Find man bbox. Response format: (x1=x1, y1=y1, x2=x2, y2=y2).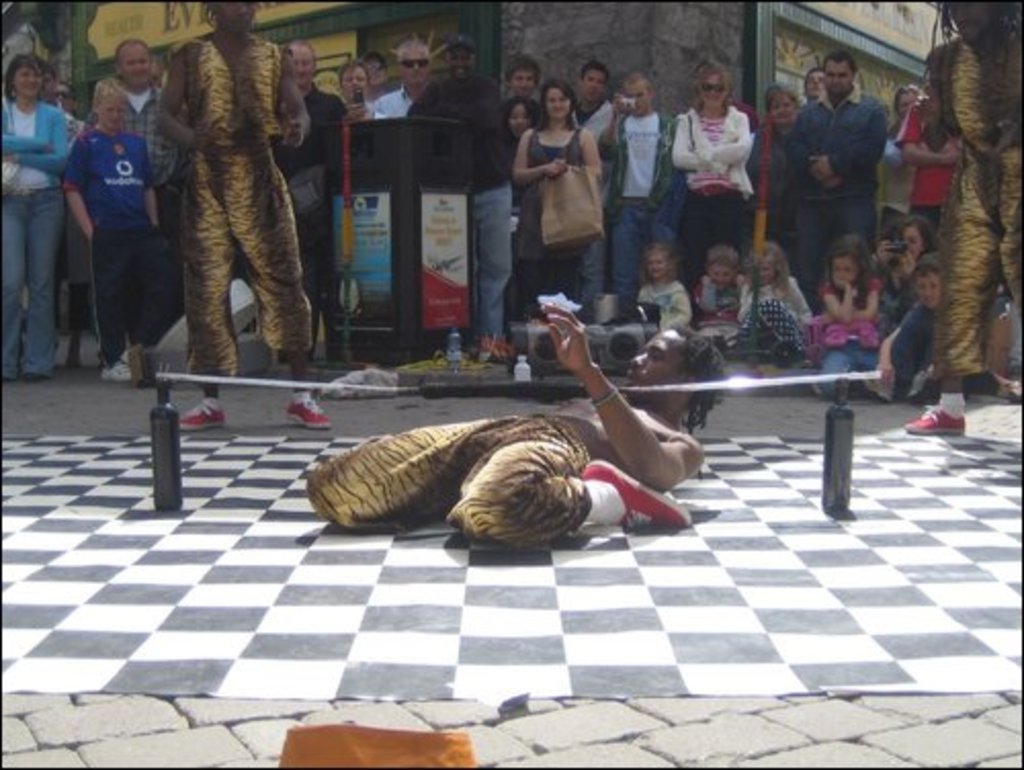
(x1=268, y1=39, x2=358, y2=301).
